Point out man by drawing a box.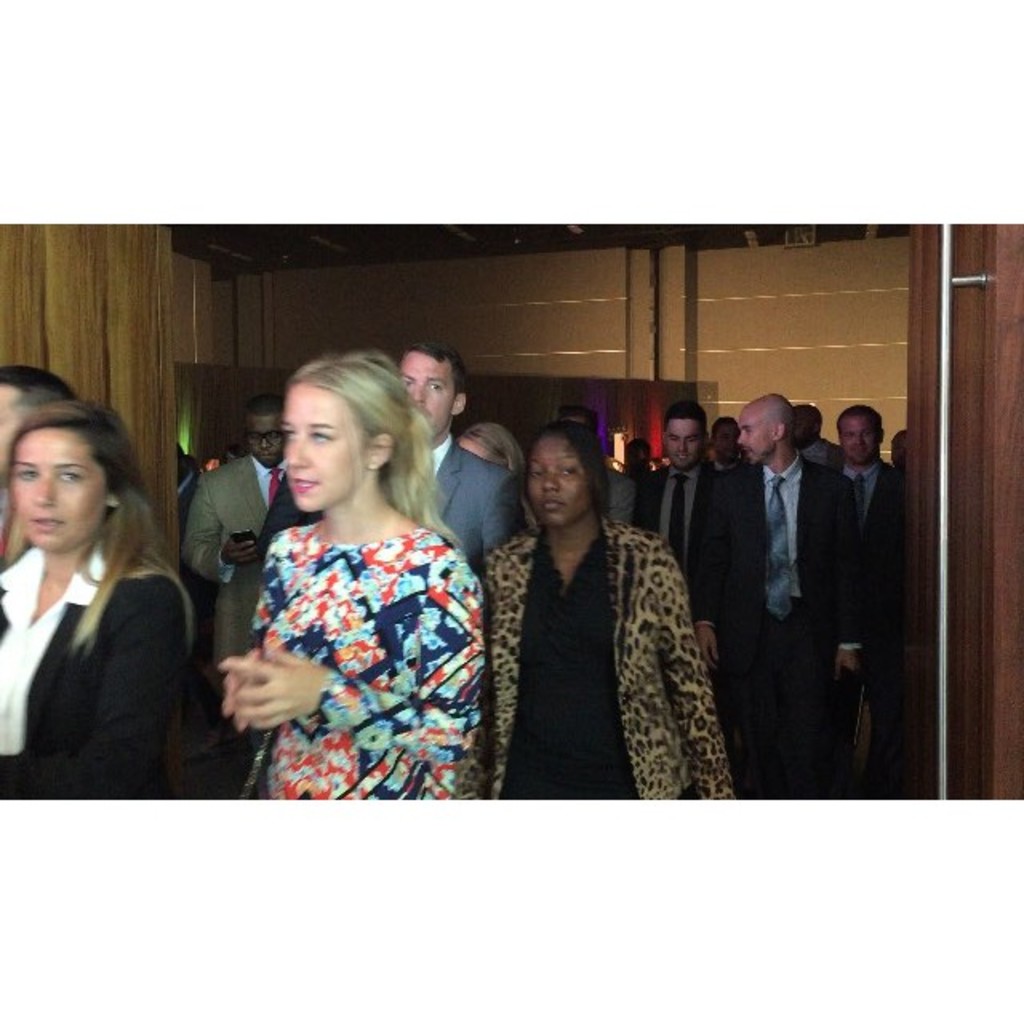
827,403,912,822.
